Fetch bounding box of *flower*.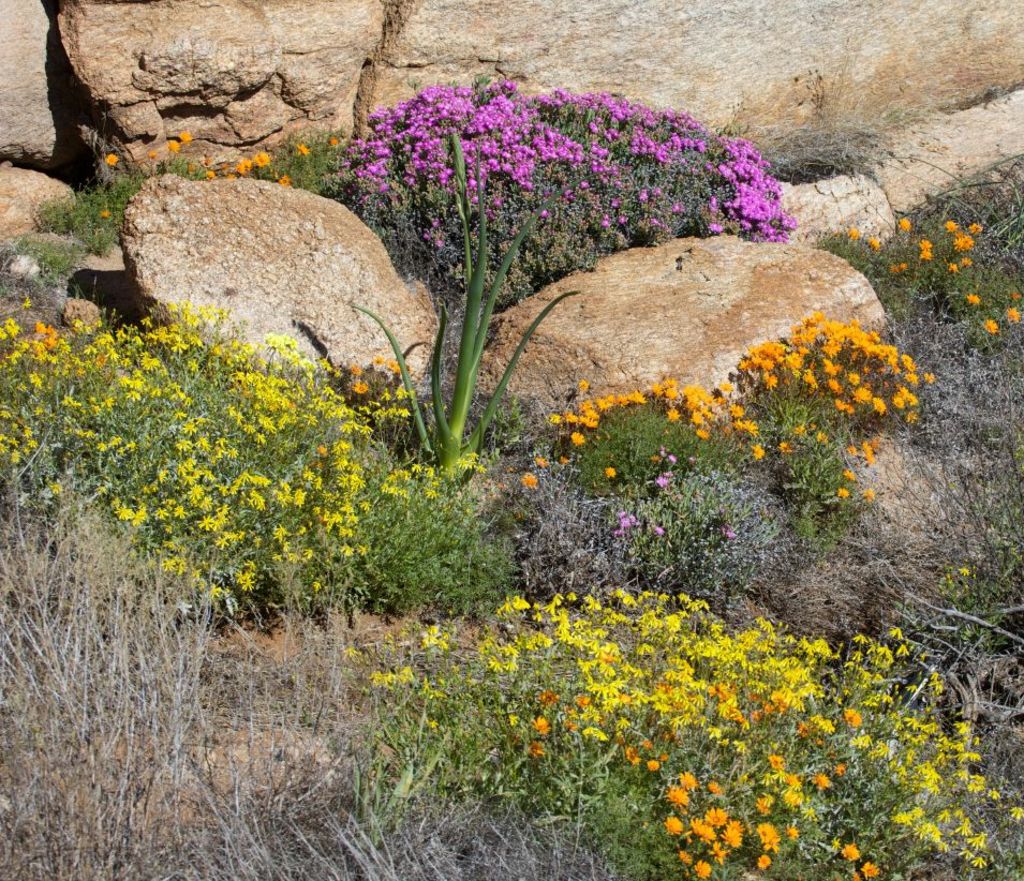
Bbox: <box>797,424,803,435</box>.
